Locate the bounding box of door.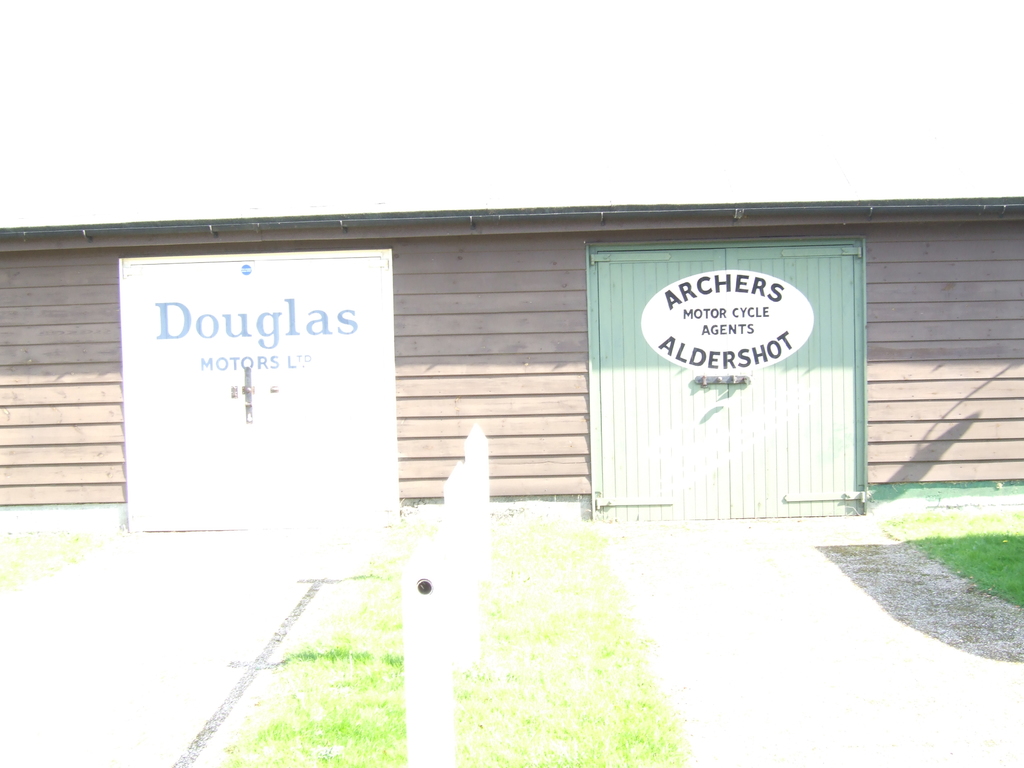
Bounding box: x1=132, y1=262, x2=401, y2=532.
